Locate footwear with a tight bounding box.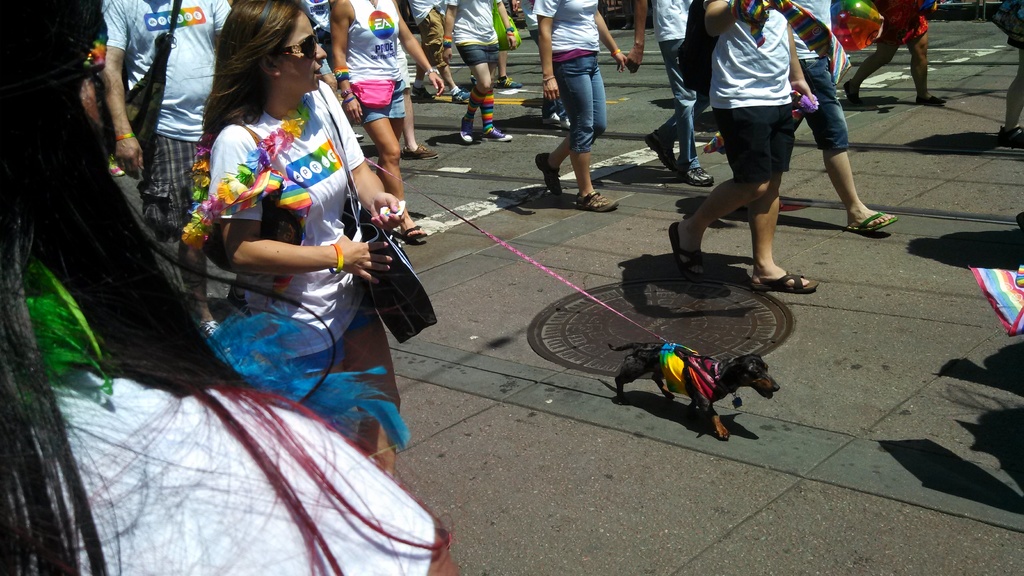
detection(843, 77, 862, 105).
